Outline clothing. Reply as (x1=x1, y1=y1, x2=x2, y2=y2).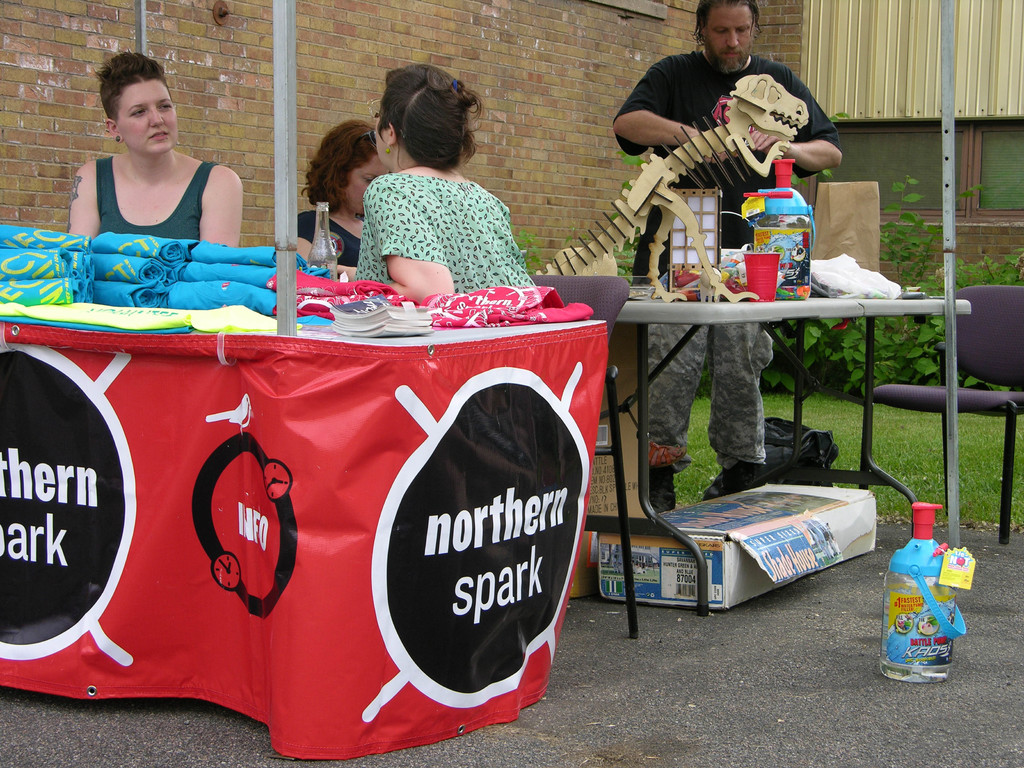
(x1=353, y1=167, x2=534, y2=302).
